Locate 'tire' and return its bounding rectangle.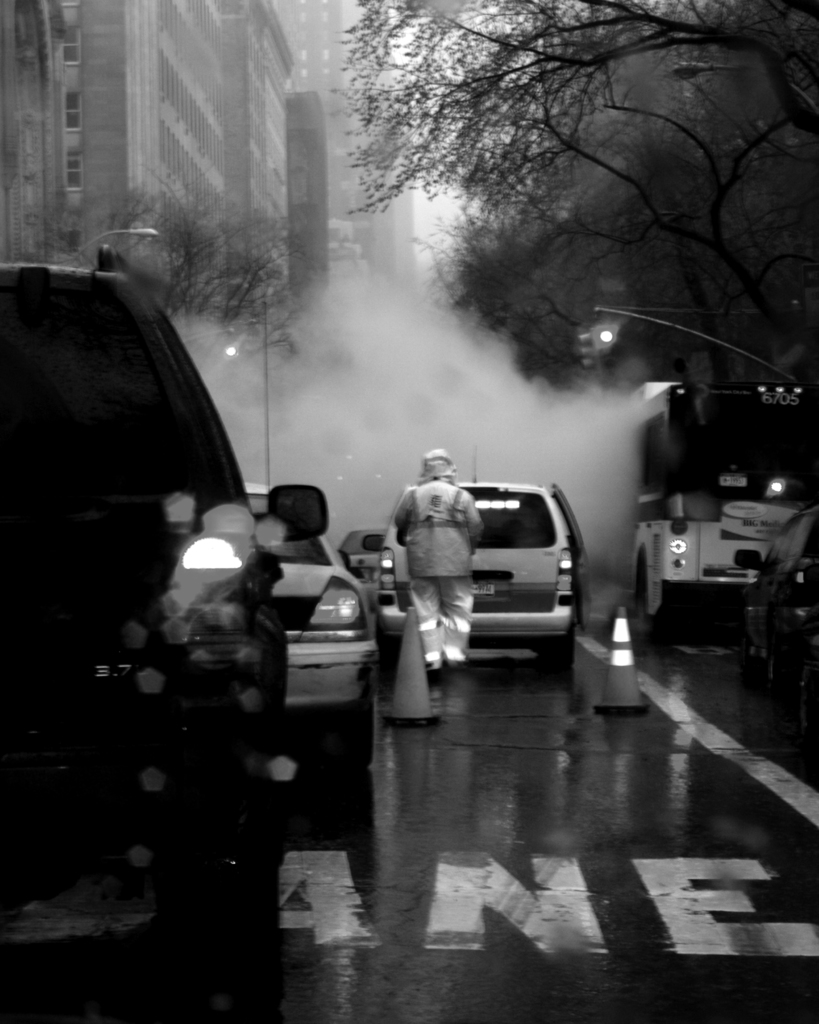
{"x1": 378, "y1": 640, "x2": 397, "y2": 671}.
